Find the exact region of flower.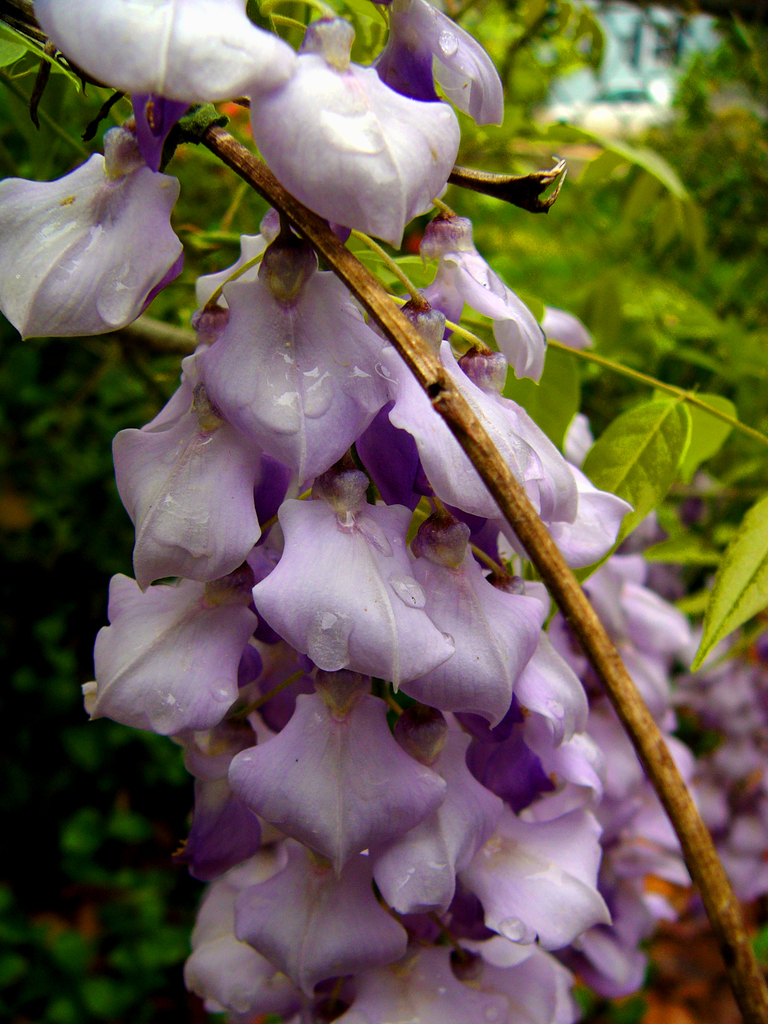
Exact region: [18,124,178,340].
